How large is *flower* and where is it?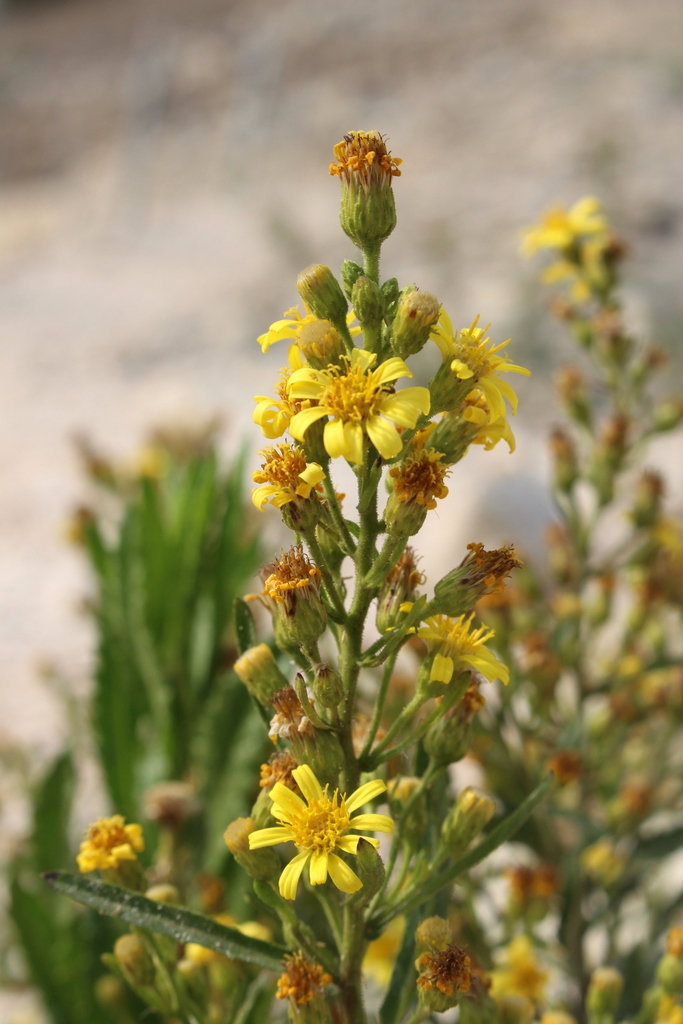
Bounding box: [334, 129, 404, 260].
